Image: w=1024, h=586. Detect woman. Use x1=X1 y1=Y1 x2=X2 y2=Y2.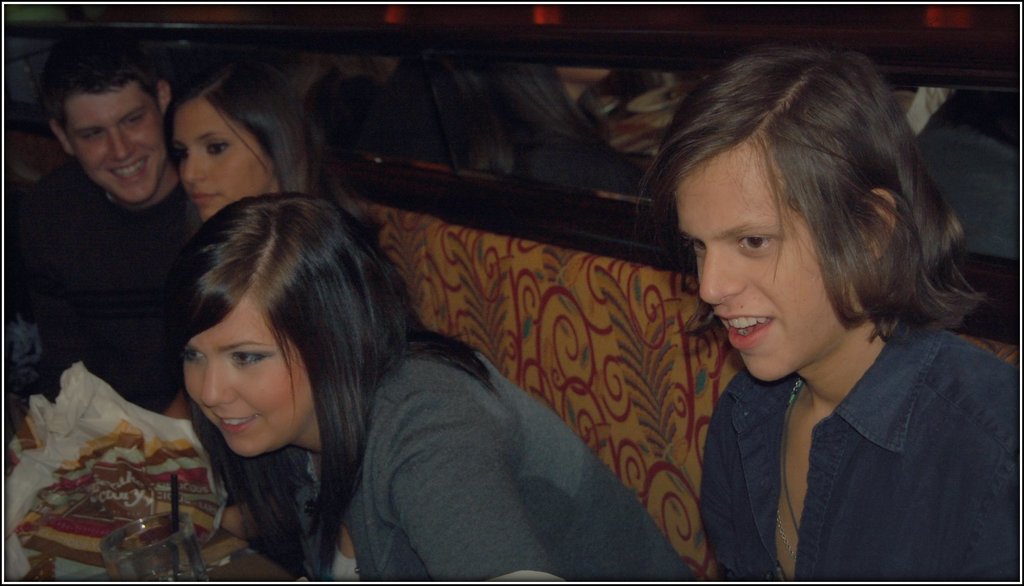
x1=598 y1=50 x2=1006 y2=585.
